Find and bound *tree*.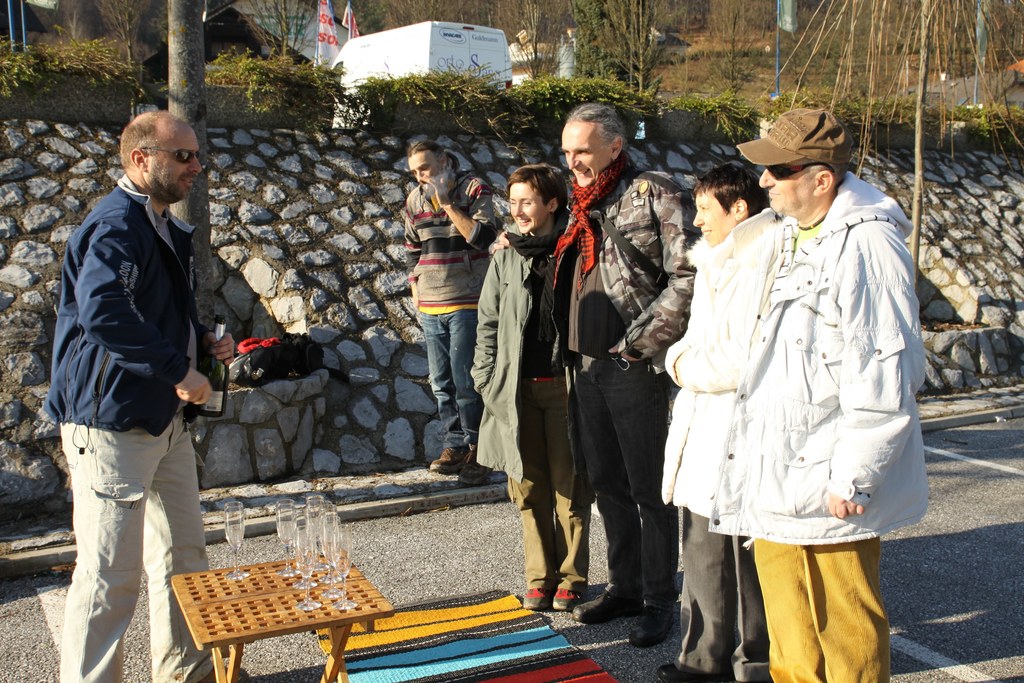
Bound: [x1=168, y1=0, x2=214, y2=338].
